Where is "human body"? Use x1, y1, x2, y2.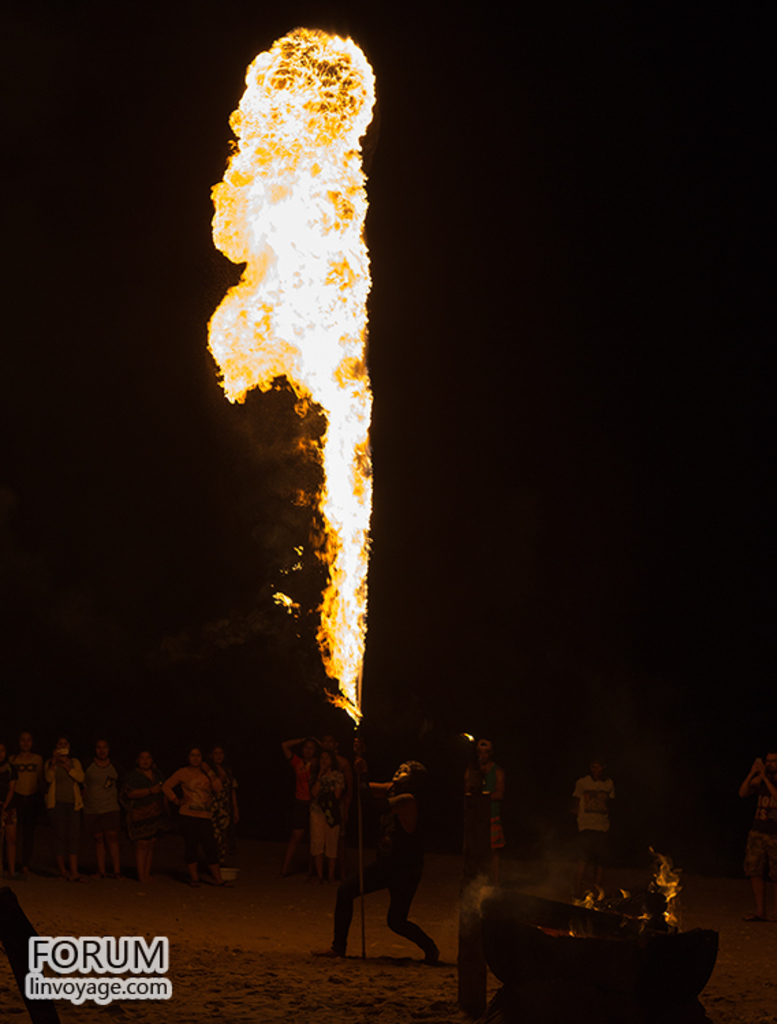
160, 747, 224, 886.
